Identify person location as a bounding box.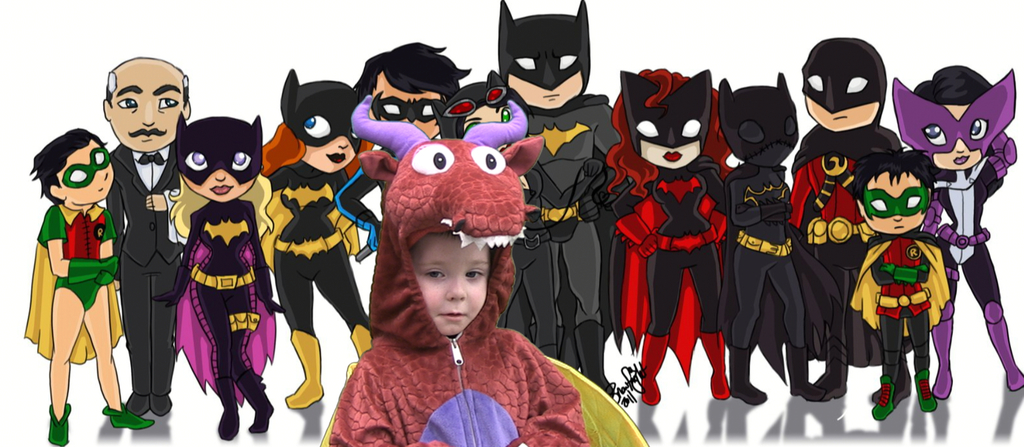
460/0/624/398.
